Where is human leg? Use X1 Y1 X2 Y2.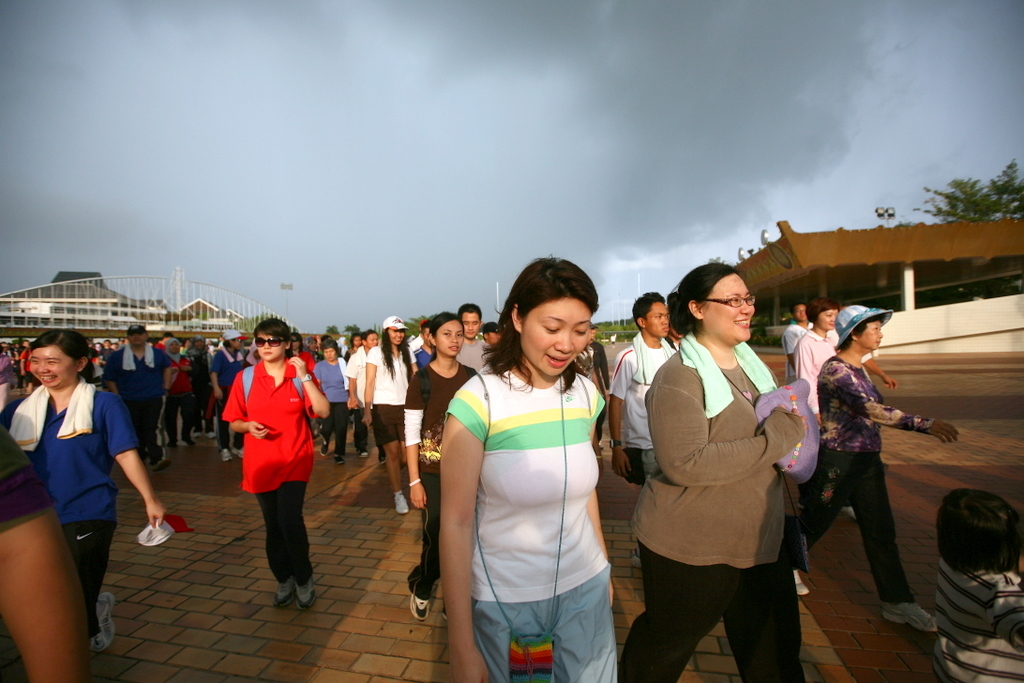
606 533 740 682.
